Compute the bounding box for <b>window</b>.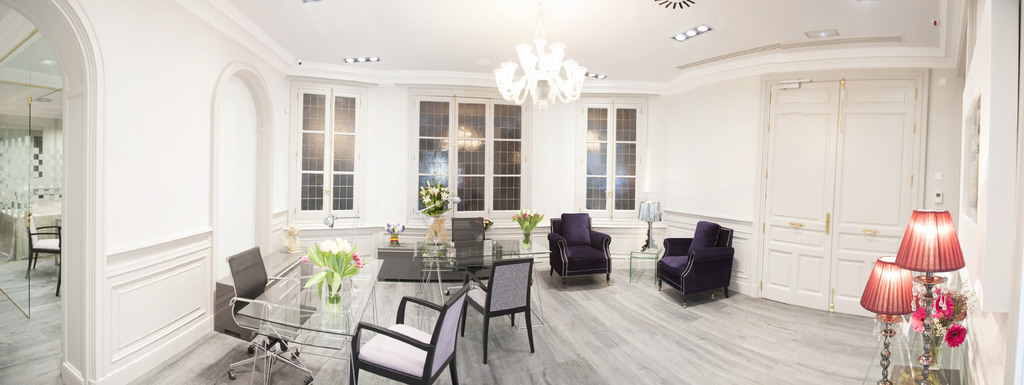
l=282, t=75, r=368, b=232.
